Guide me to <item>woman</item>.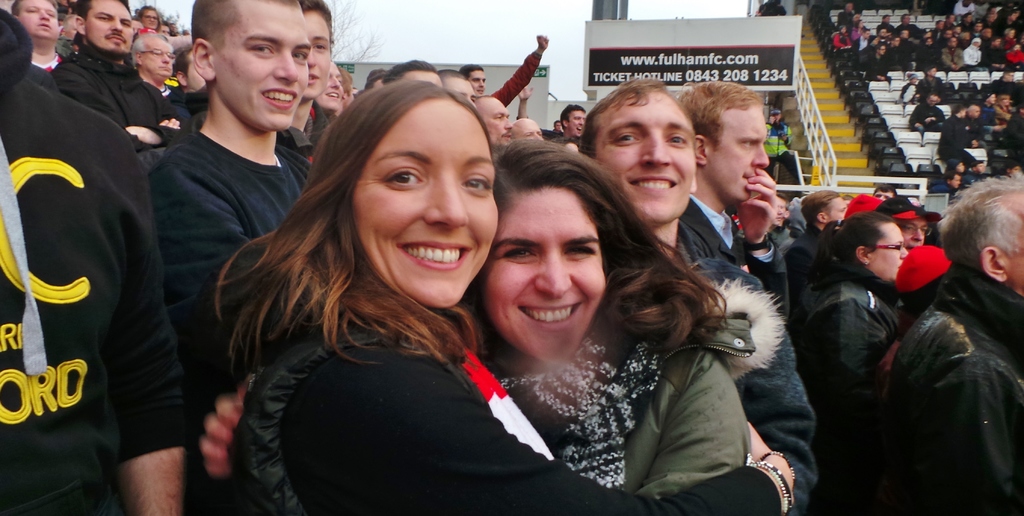
Guidance: x1=202 y1=138 x2=748 y2=504.
